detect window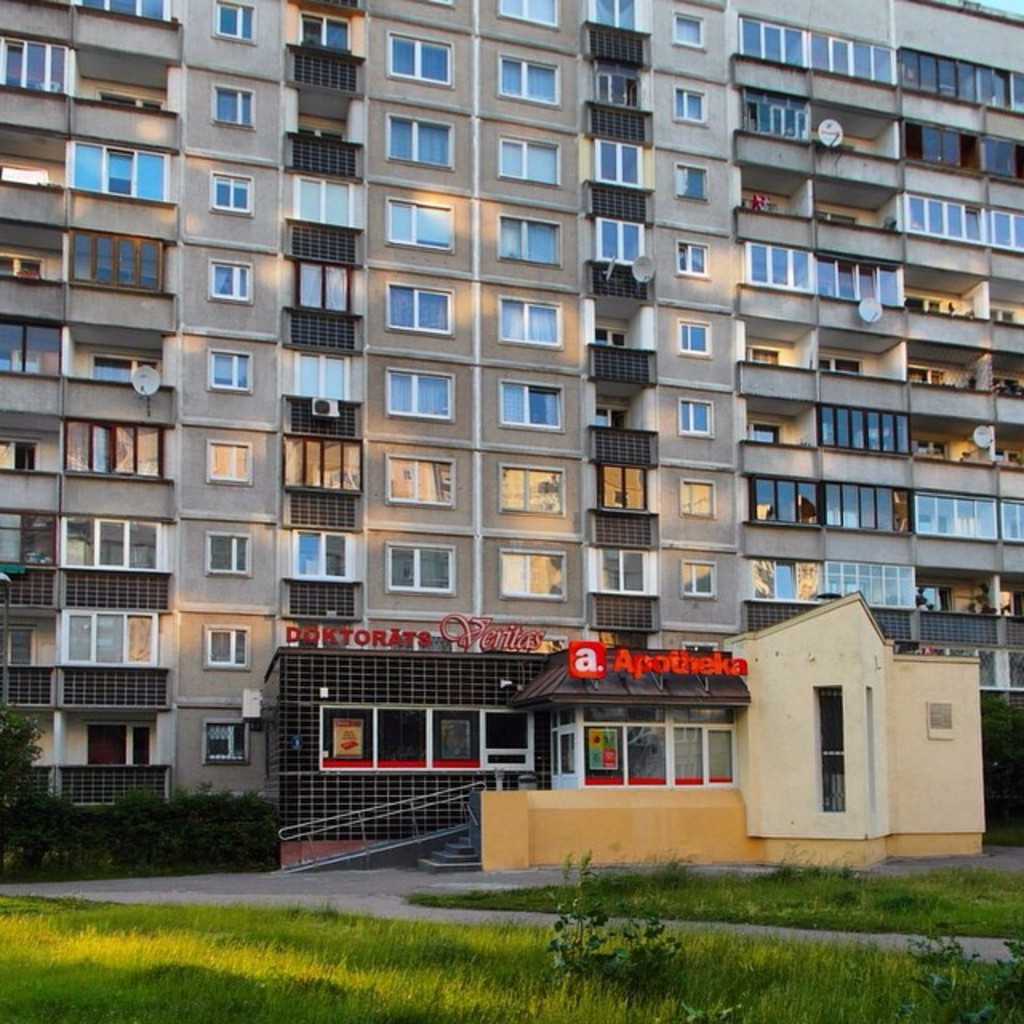
{"left": 501, "top": 0, "right": 557, "bottom": 35}
